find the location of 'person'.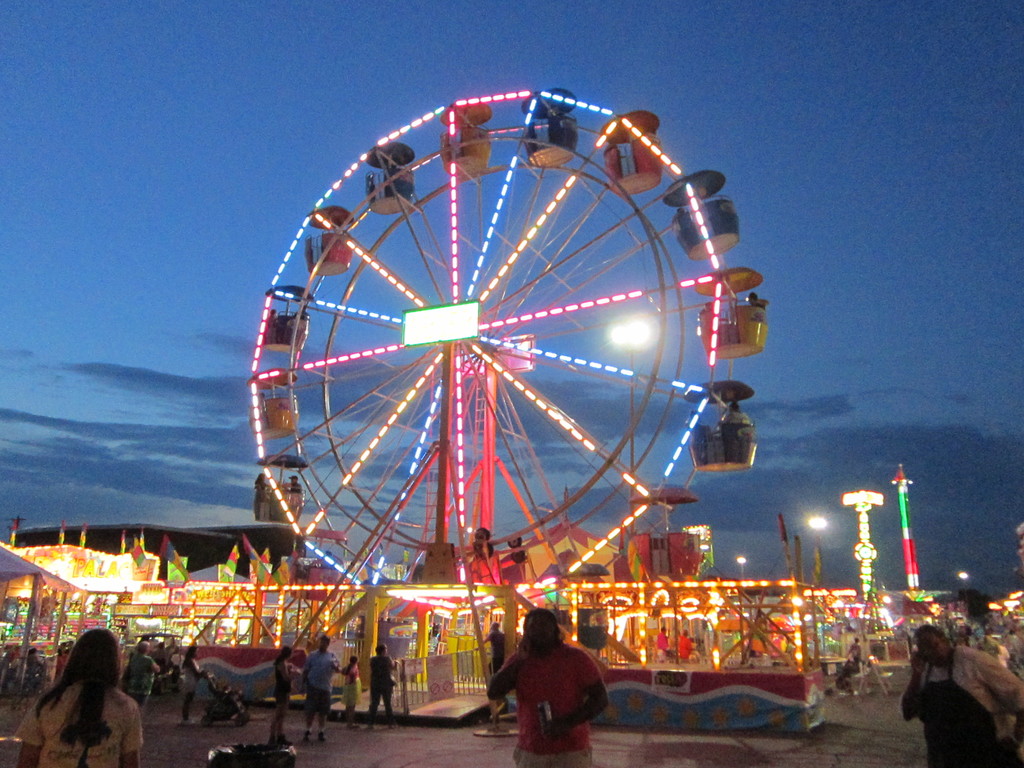
Location: x1=337 y1=650 x2=365 y2=716.
